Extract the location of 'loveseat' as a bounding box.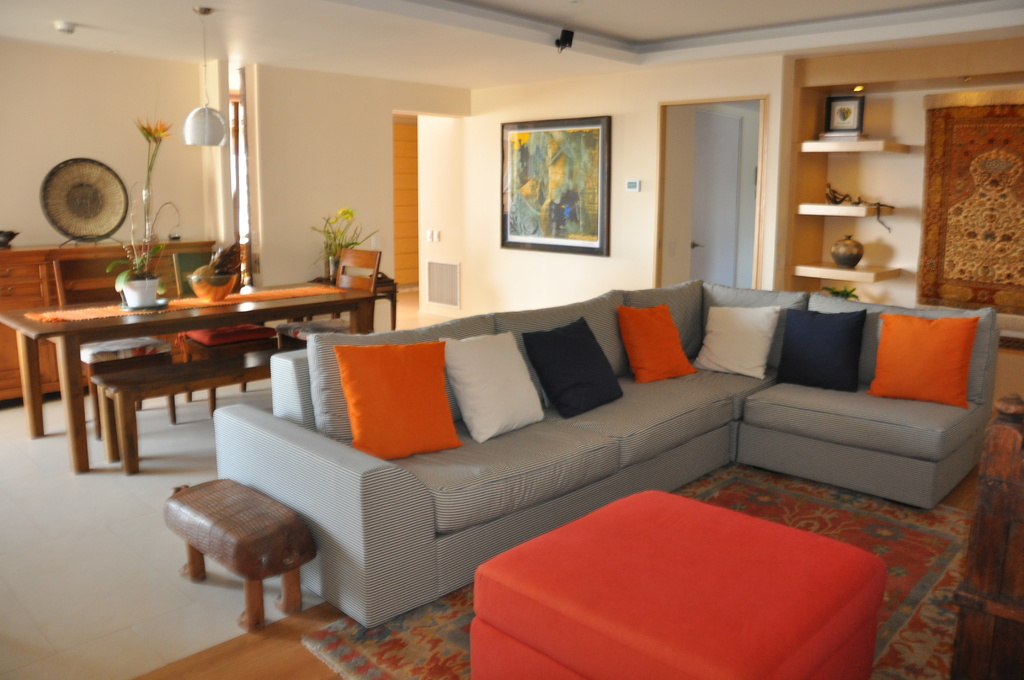
[x1=208, y1=293, x2=772, y2=633].
